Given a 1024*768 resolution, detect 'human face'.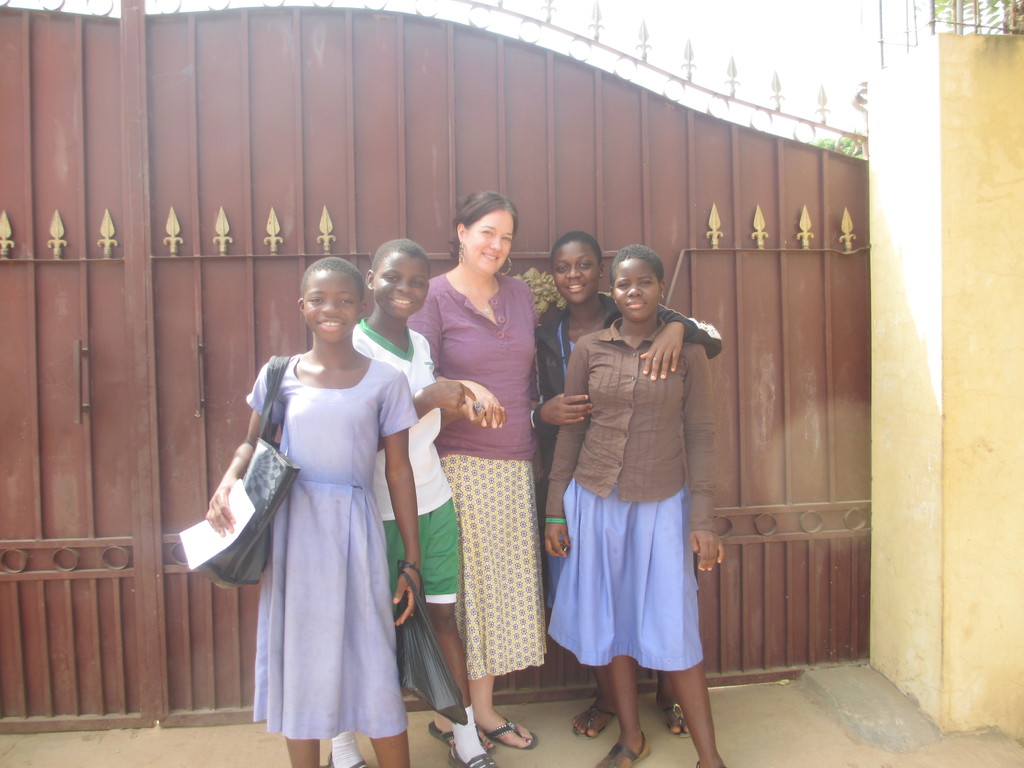
left=301, top=269, right=362, bottom=346.
